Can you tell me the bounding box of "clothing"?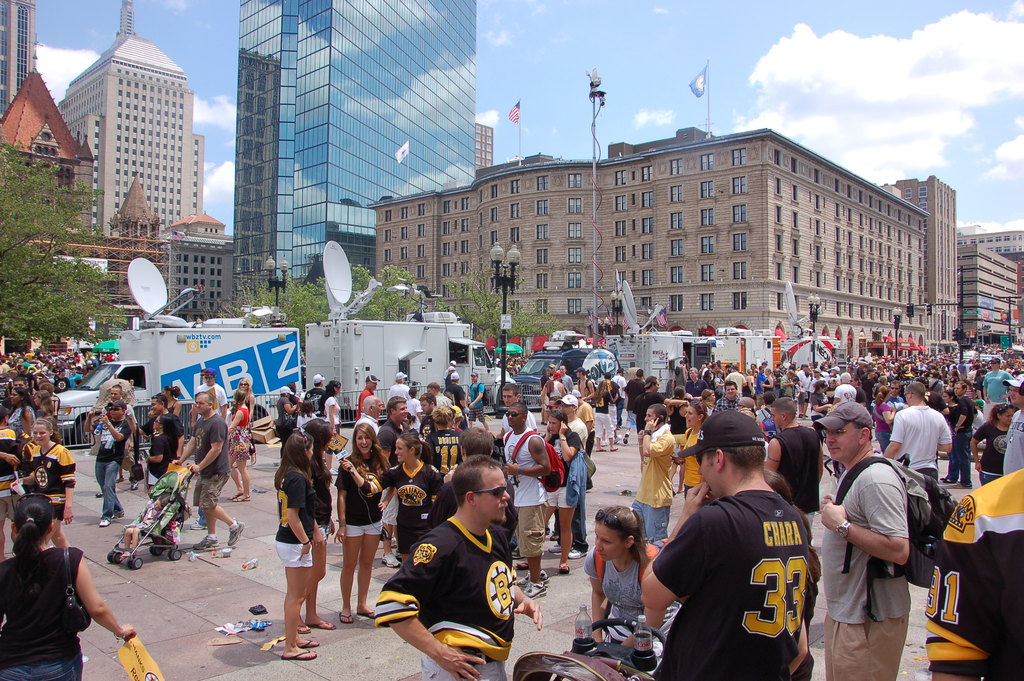
box(576, 373, 596, 401).
